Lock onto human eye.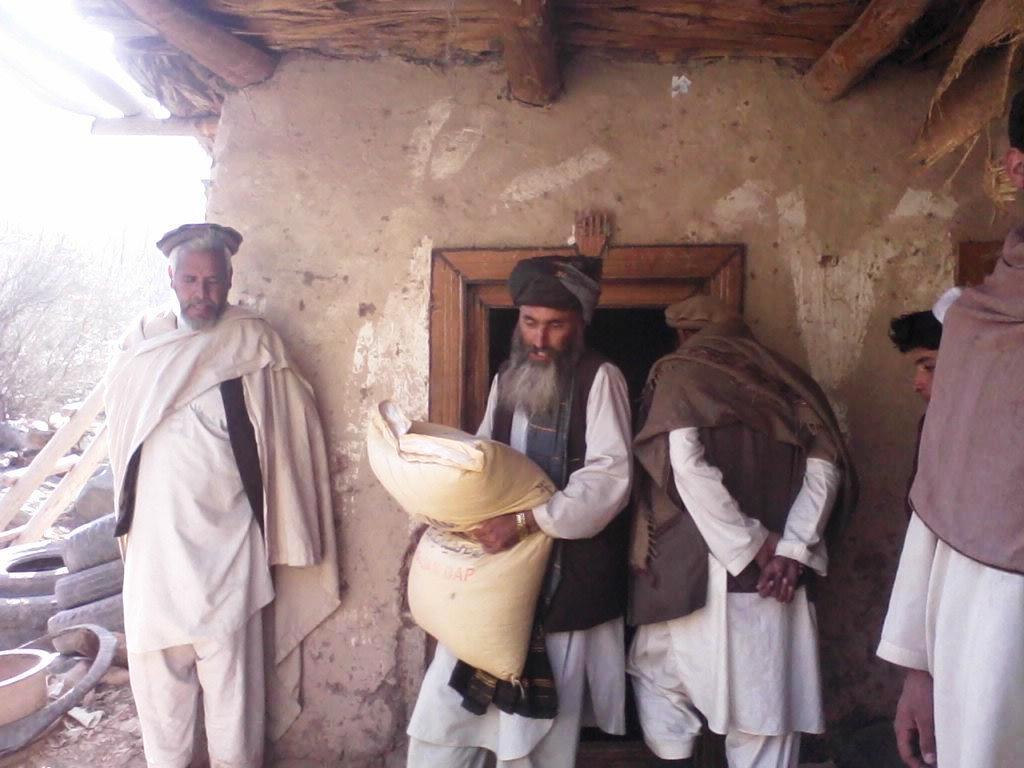
Locked: (x1=209, y1=277, x2=221, y2=286).
